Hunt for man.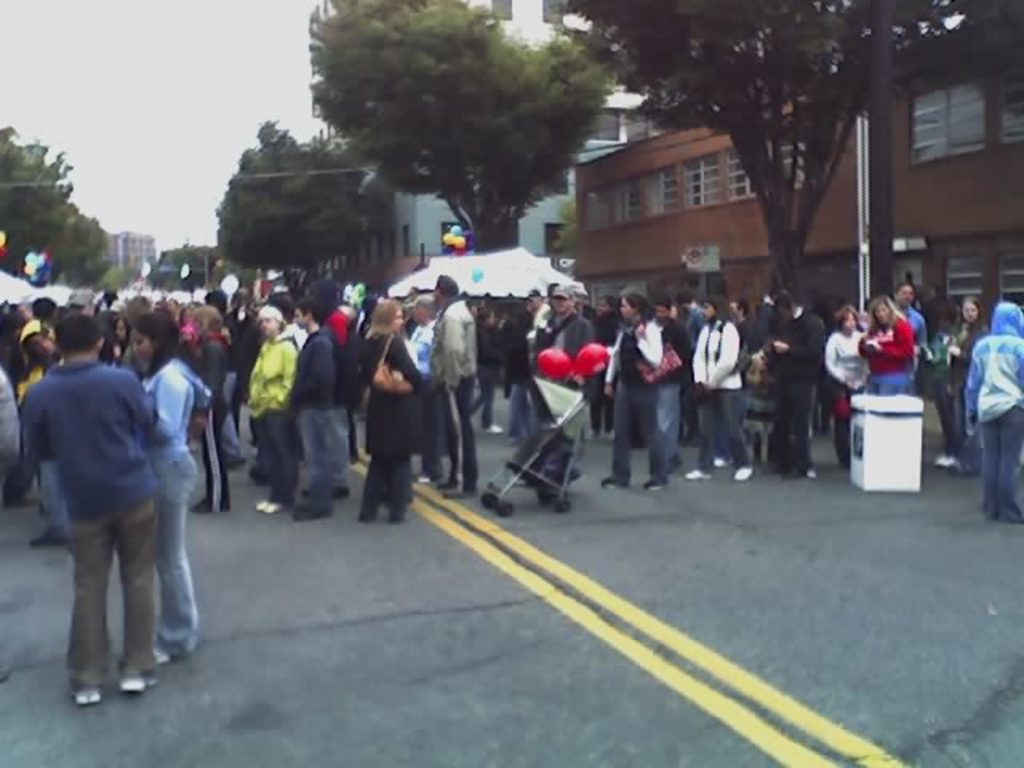
Hunted down at <box>715,296,757,470</box>.
